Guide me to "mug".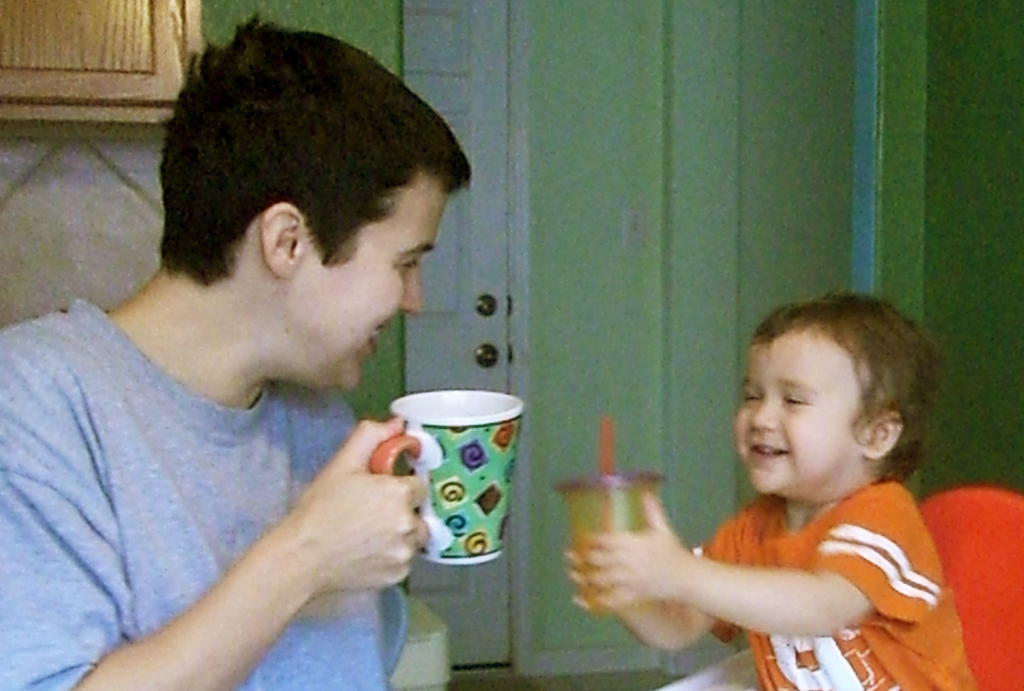
Guidance: [371,388,525,560].
